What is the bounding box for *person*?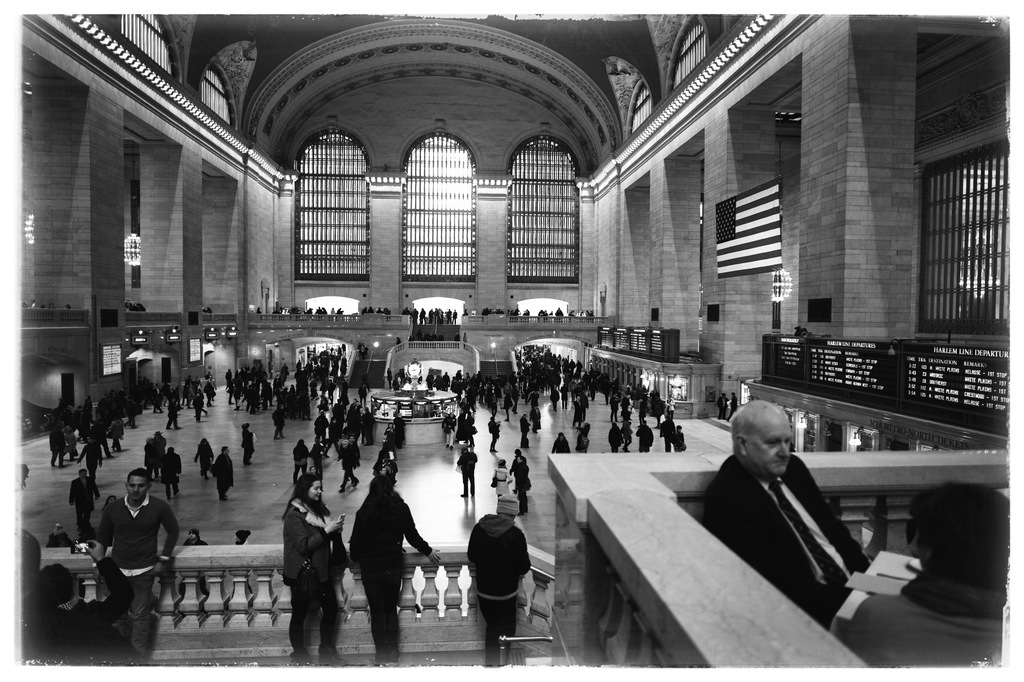
x1=854 y1=471 x2=1023 y2=671.
